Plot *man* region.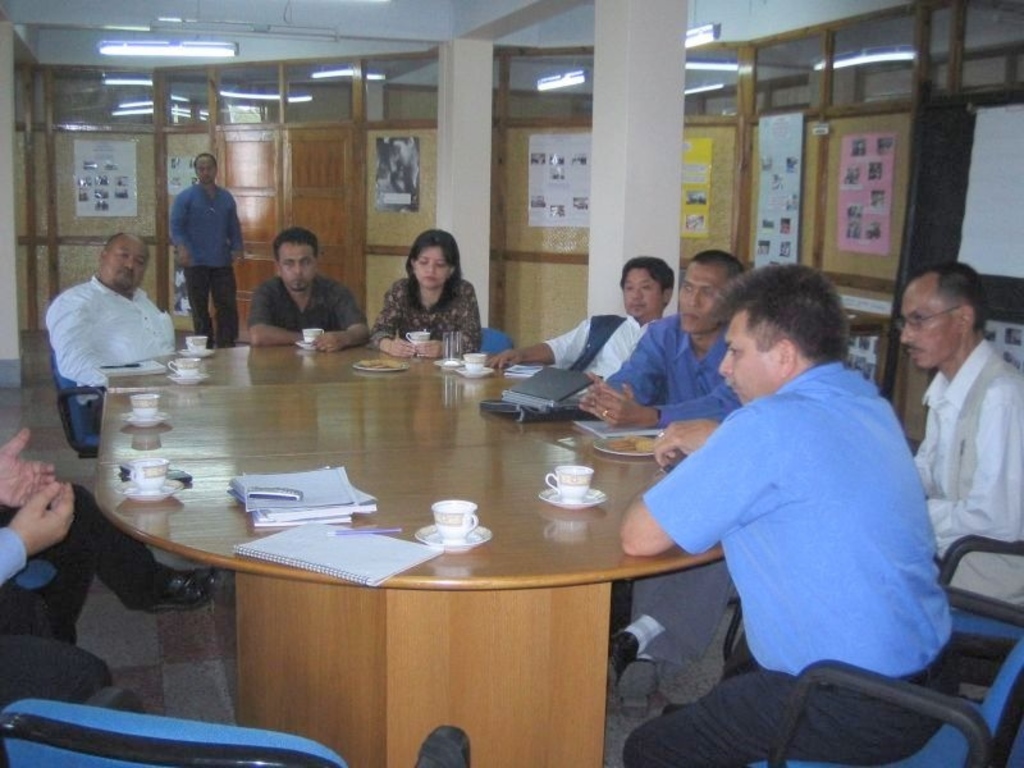
Plotted at x1=476, y1=256, x2=681, y2=401.
